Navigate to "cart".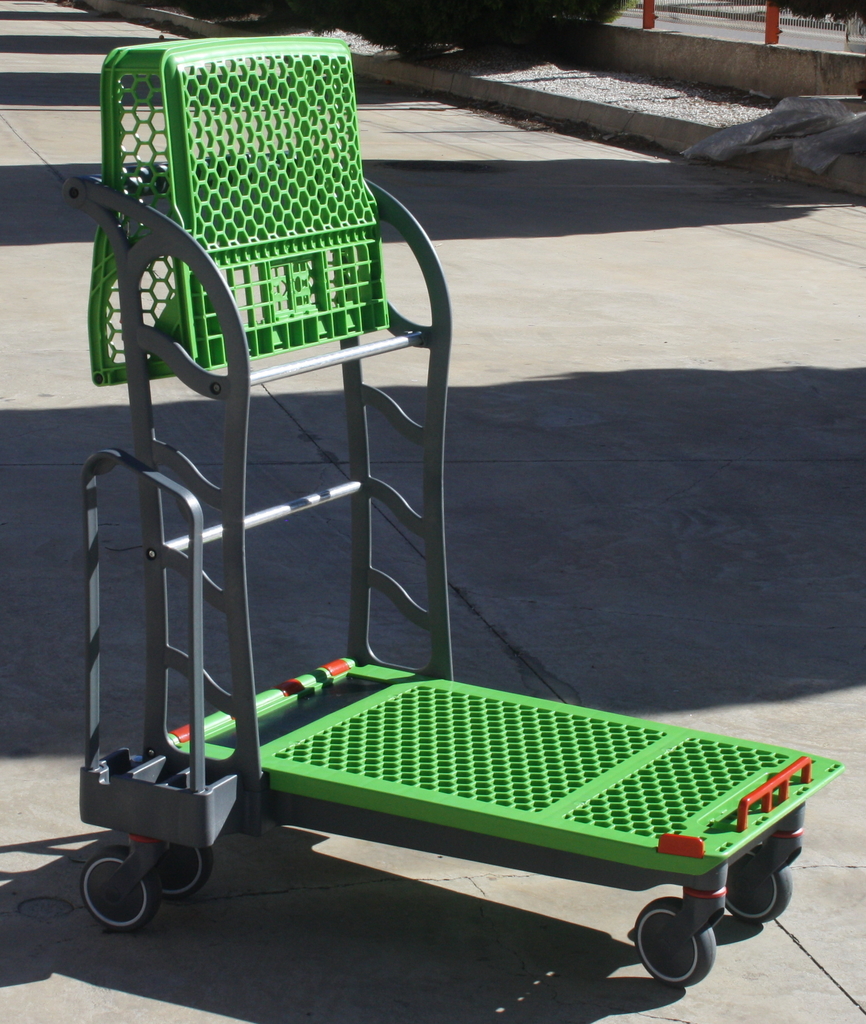
Navigation target: rect(58, 34, 842, 989).
